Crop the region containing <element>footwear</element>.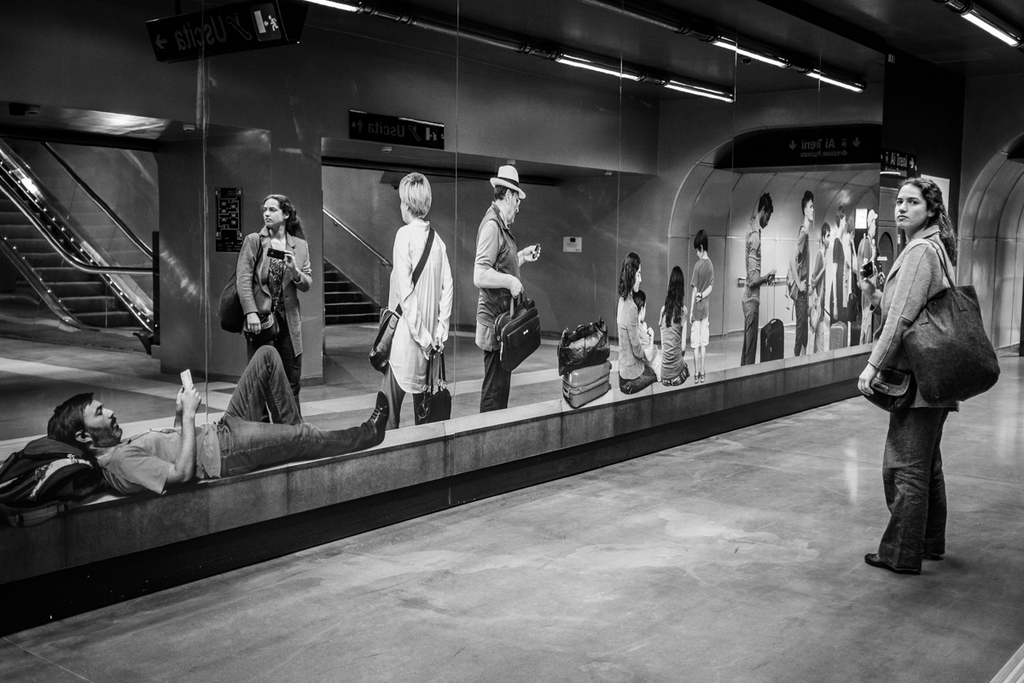
Crop region: 861 549 922 575.
